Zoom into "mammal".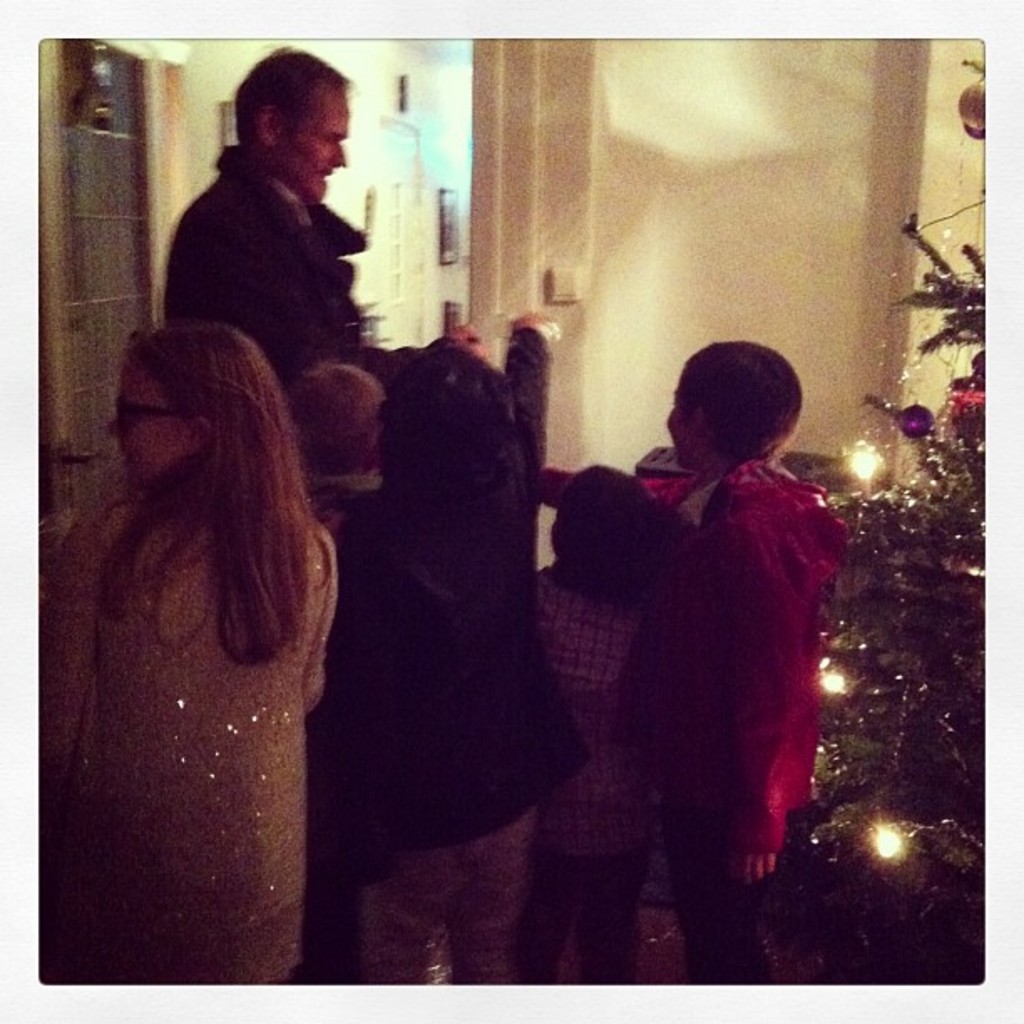
Zoom target: l=164, t=40, r=368, b=450.
